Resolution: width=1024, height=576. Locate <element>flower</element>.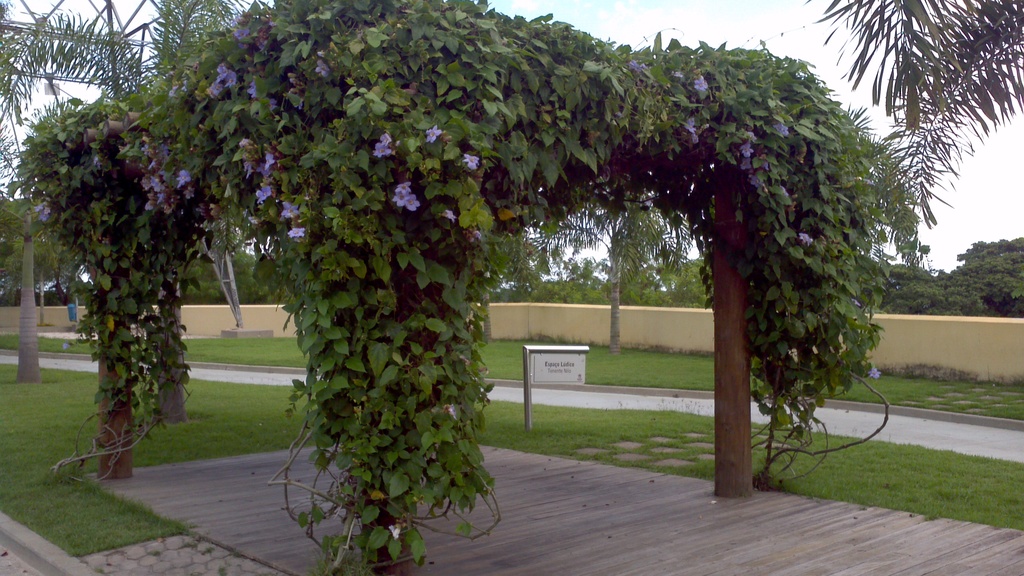
(left=311, top=56, right=333, bottom=81).
